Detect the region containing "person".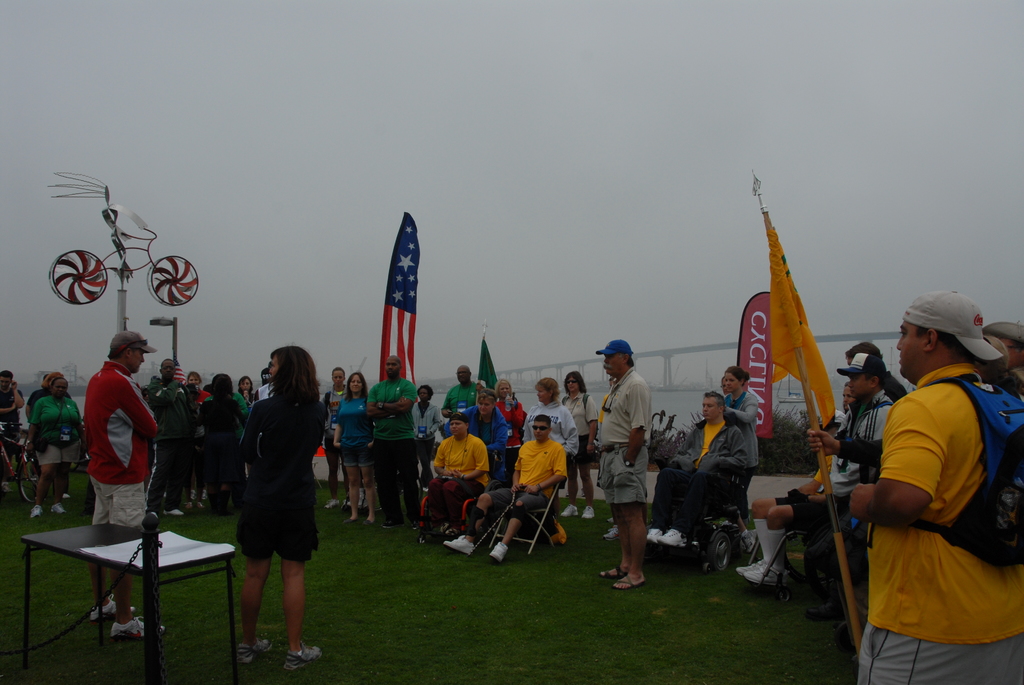
box=[525, 377, 578, 539].
